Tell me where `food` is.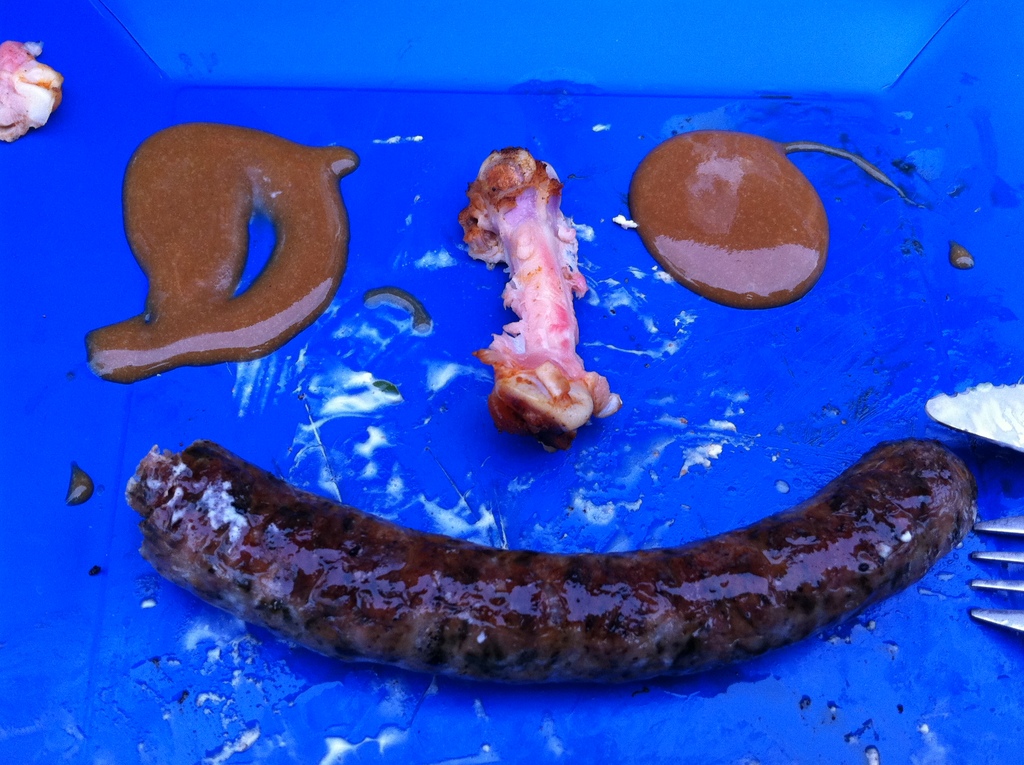
`food` is at [945, 241, 975, 269].
